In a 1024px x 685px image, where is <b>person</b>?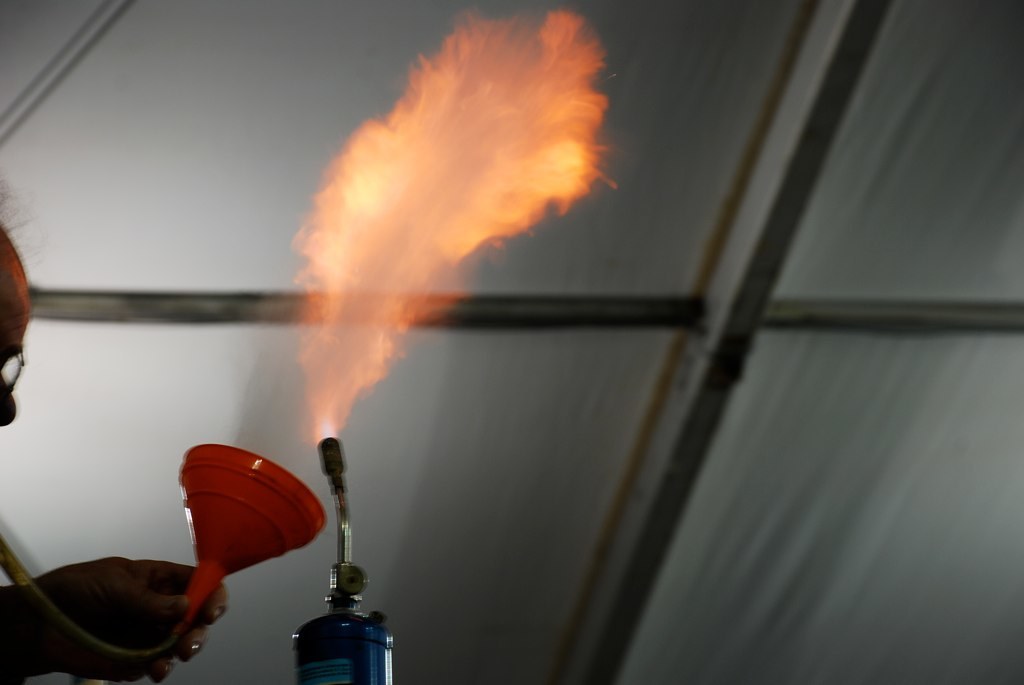
BBox(0, 192, 233, 684).
